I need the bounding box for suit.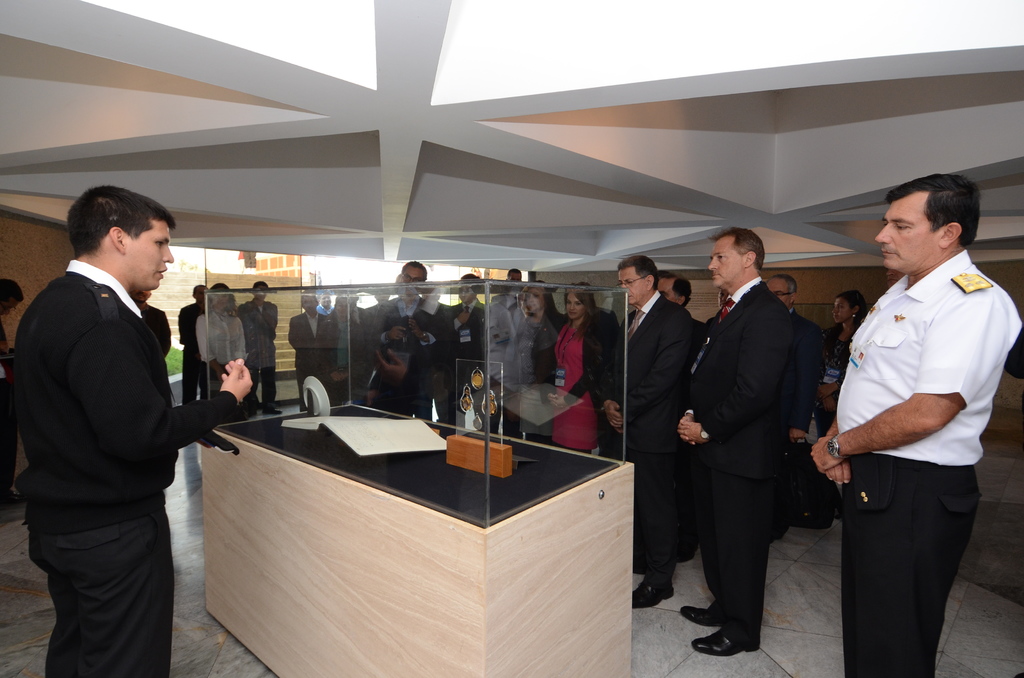
Here it is: BBox(447, 303, 492, 408).
